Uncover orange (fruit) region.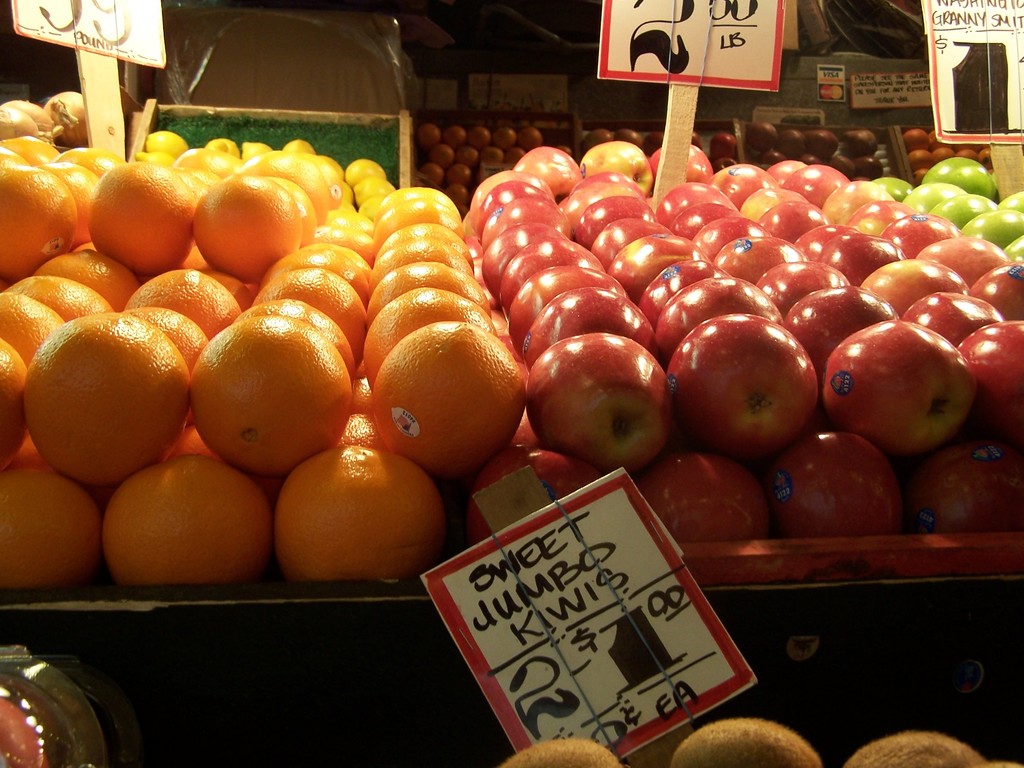
Uncovered: [x1=373, y1=264, x2=474, y2=326].
